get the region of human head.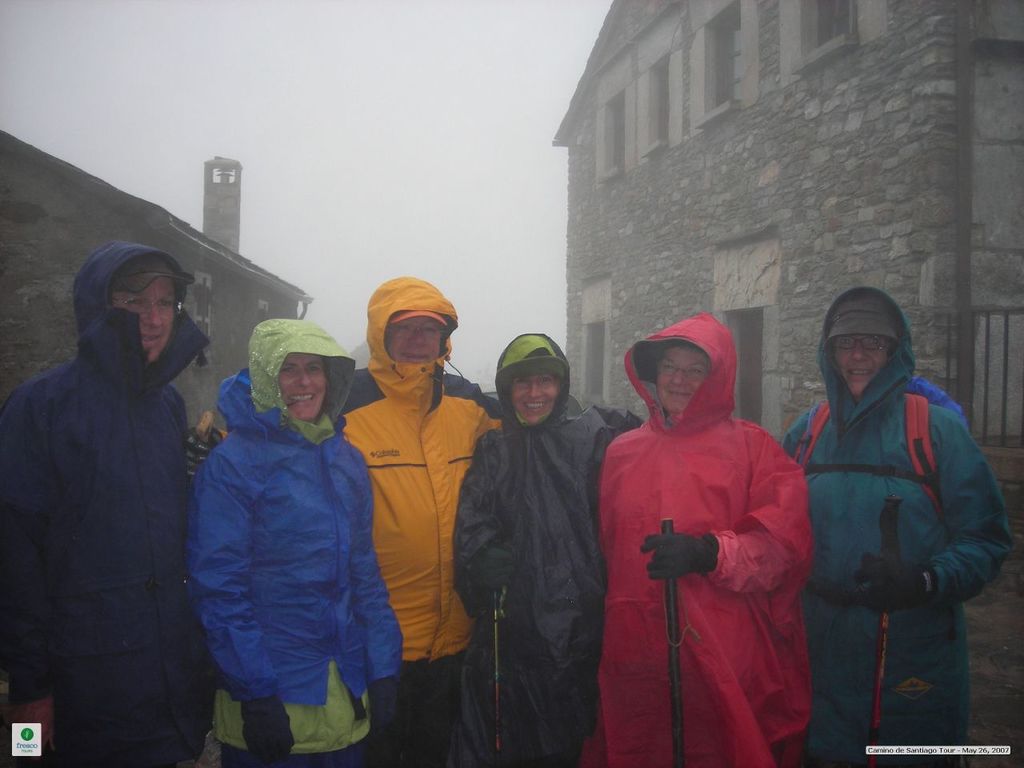
(x1=365, y1=273, x2=458, y2=369).
